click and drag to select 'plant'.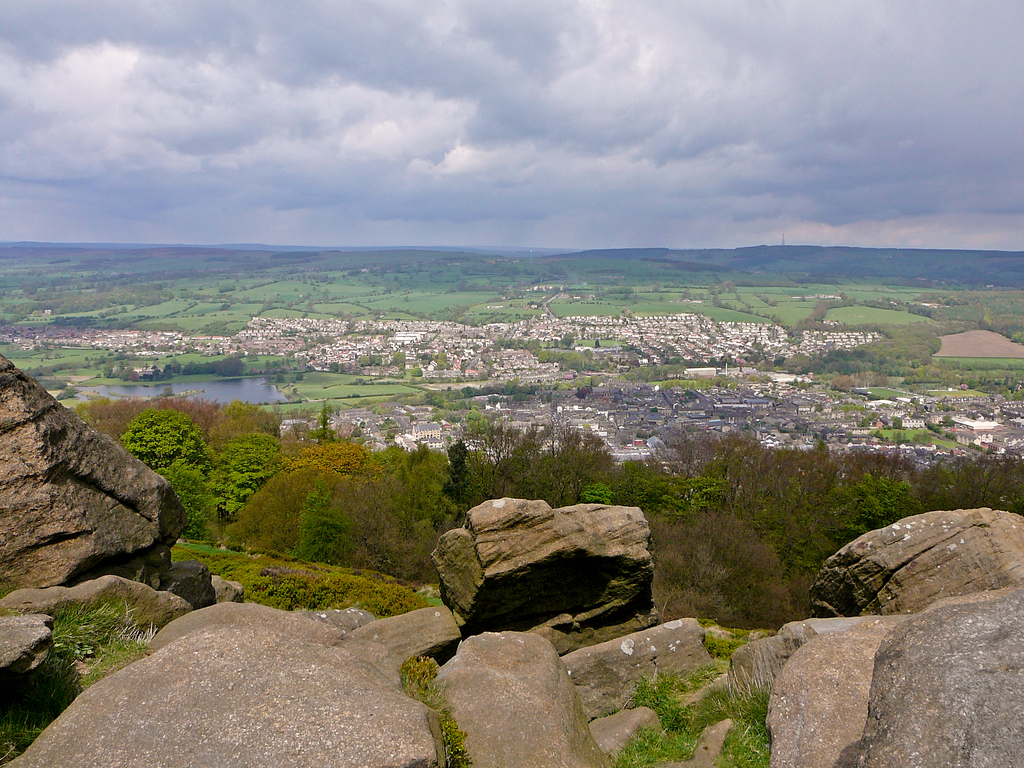
Selection: box=[160, 539, 434, 620].
